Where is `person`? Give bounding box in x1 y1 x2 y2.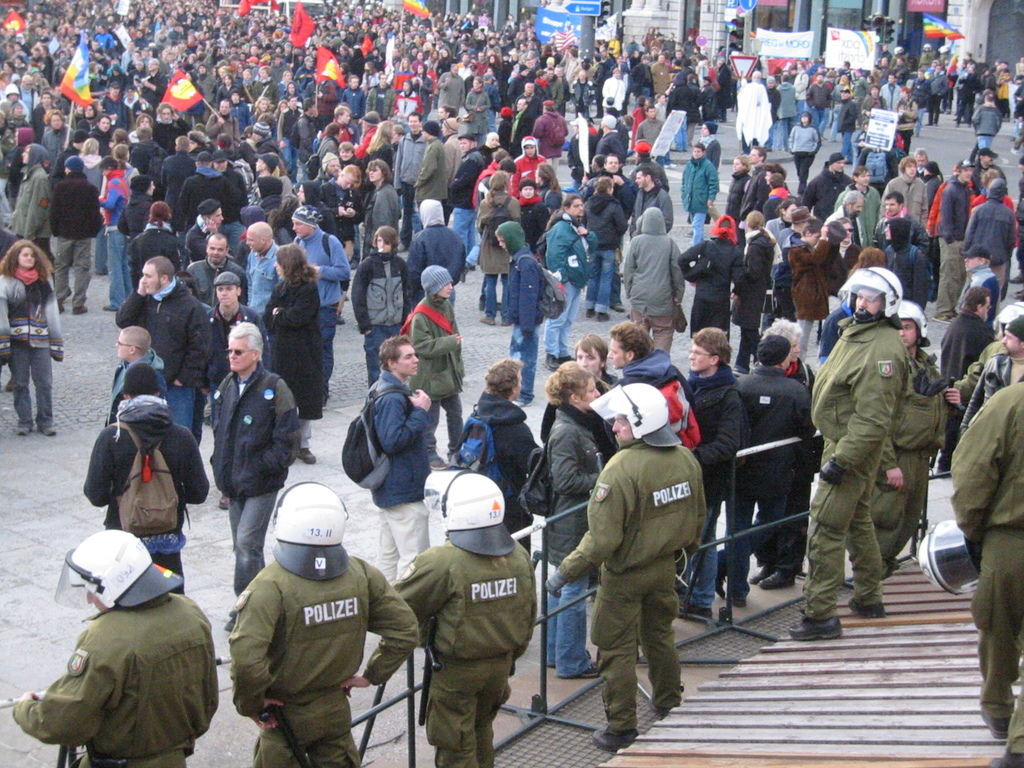
180 197 233 262.
